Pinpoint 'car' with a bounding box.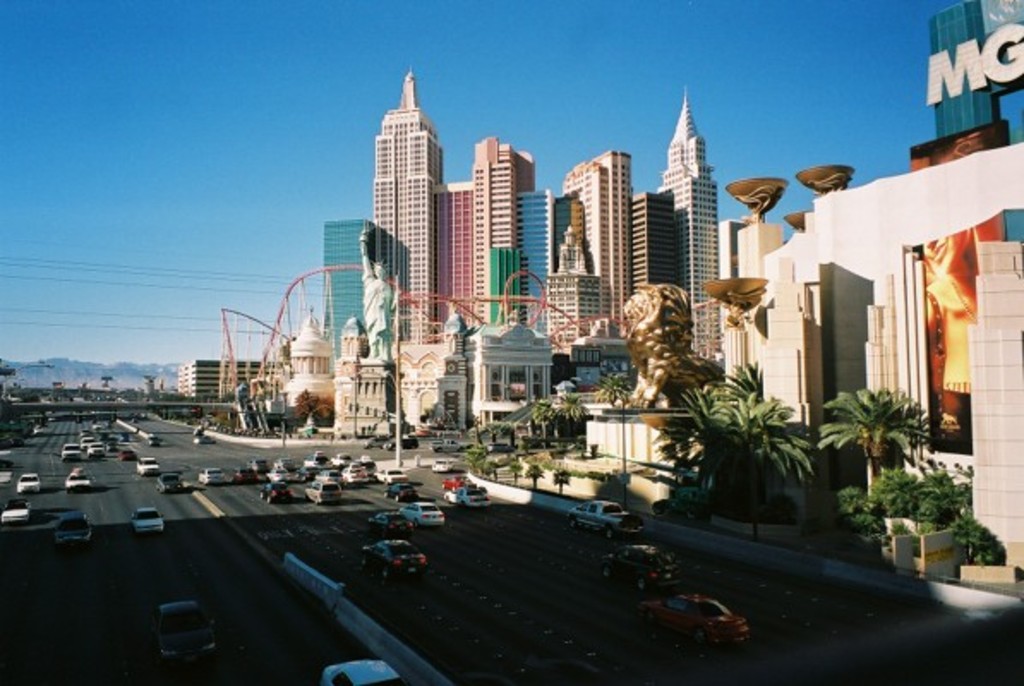
65:472:91:492.
